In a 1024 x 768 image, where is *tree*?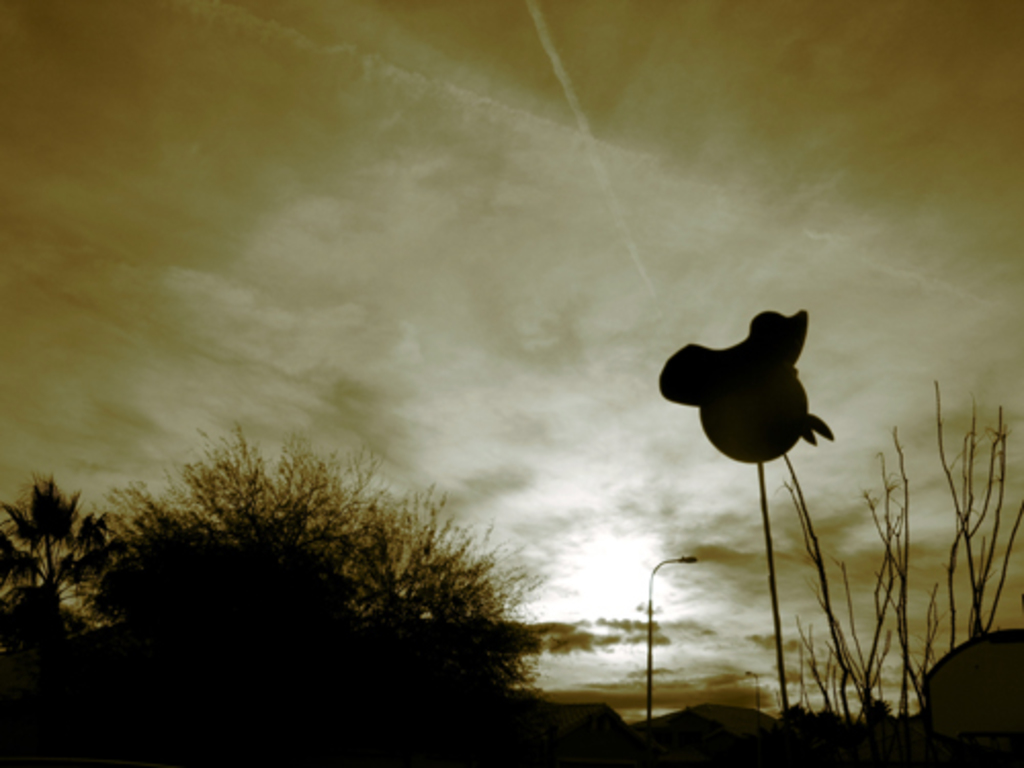
region(784, 377, 1022, 721).
